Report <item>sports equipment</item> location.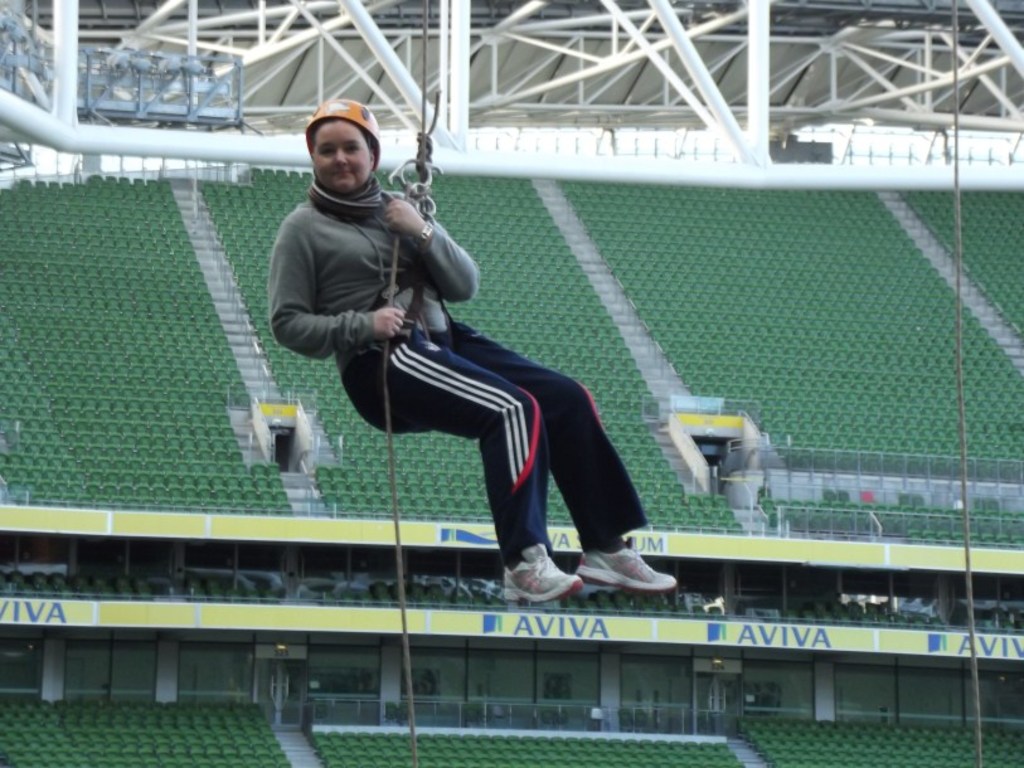
Report: Rect(305, 98, 383, 171).
